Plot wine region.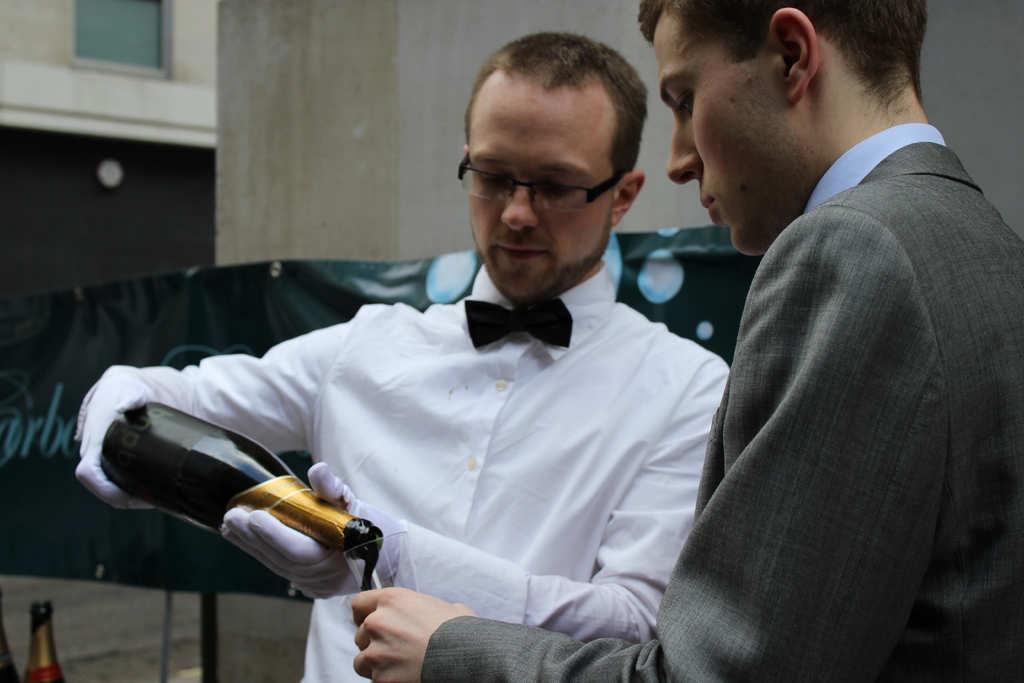
Plotted at x1=93, y1=393, x2=388, y2=598.
